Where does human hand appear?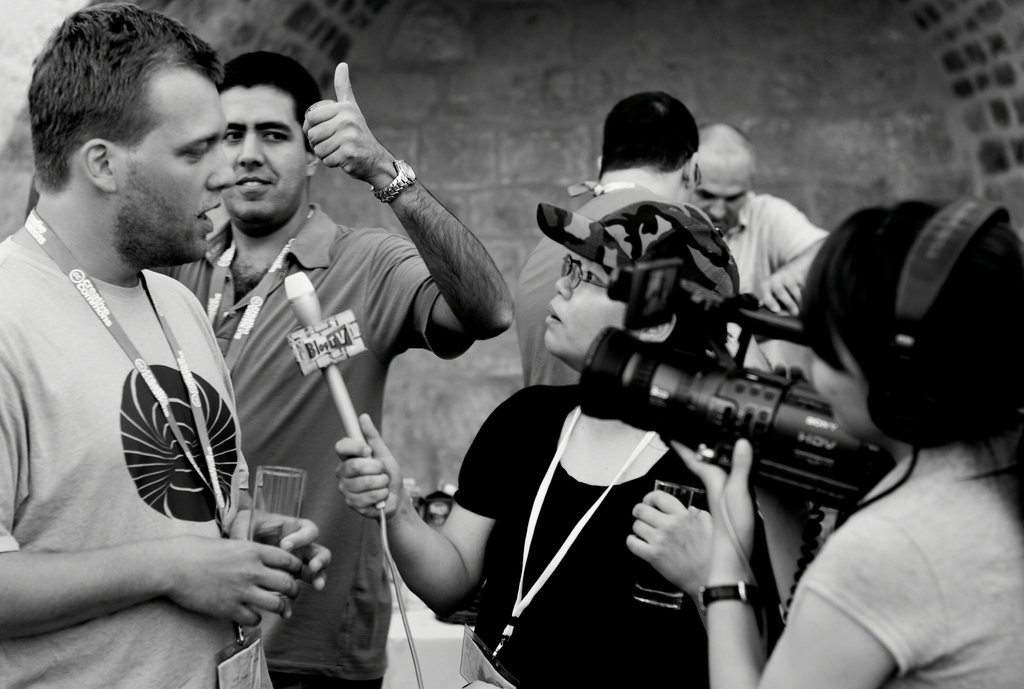
Appears at l=668, t=439, r=758, b=566.
